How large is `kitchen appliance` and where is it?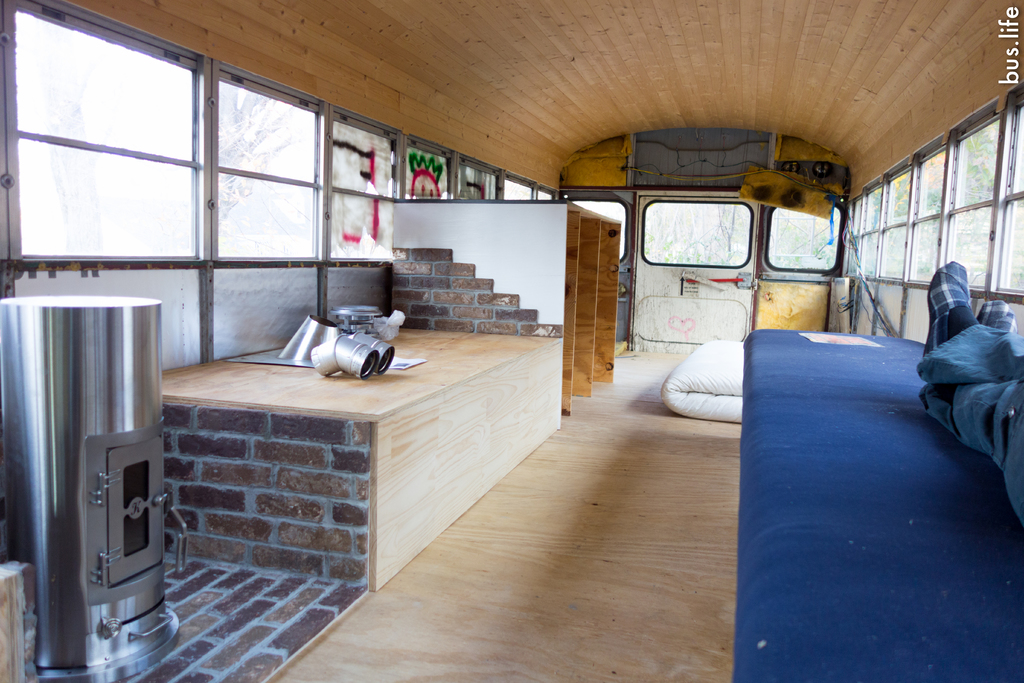
Bounding box: box=[307, 336, 383, 378].
